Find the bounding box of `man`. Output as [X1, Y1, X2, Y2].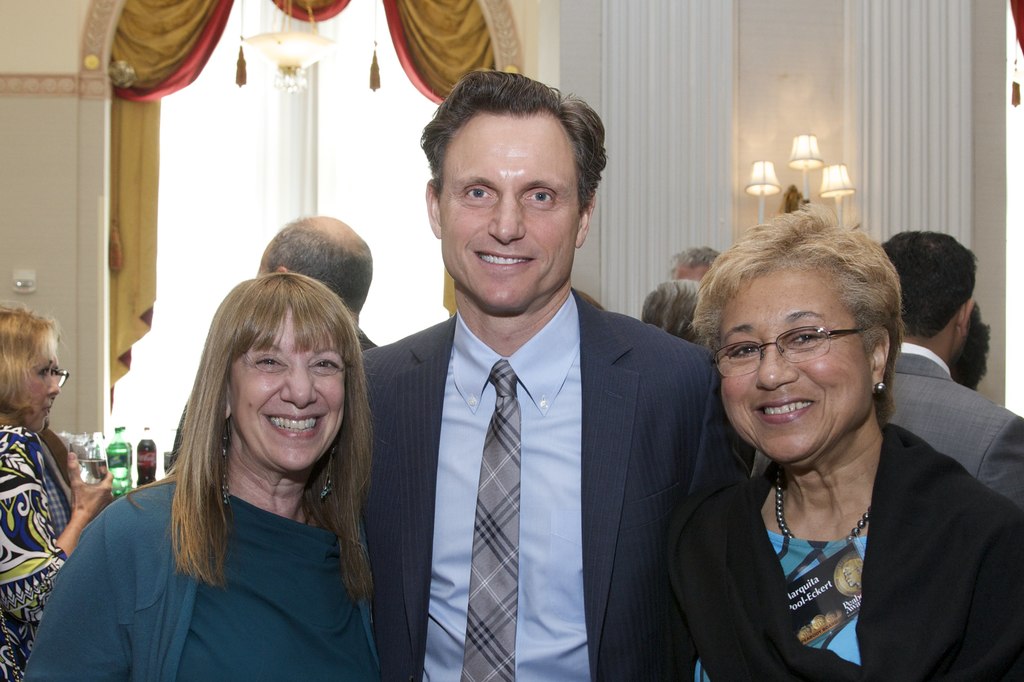
[874, 223, 1023, 521].
